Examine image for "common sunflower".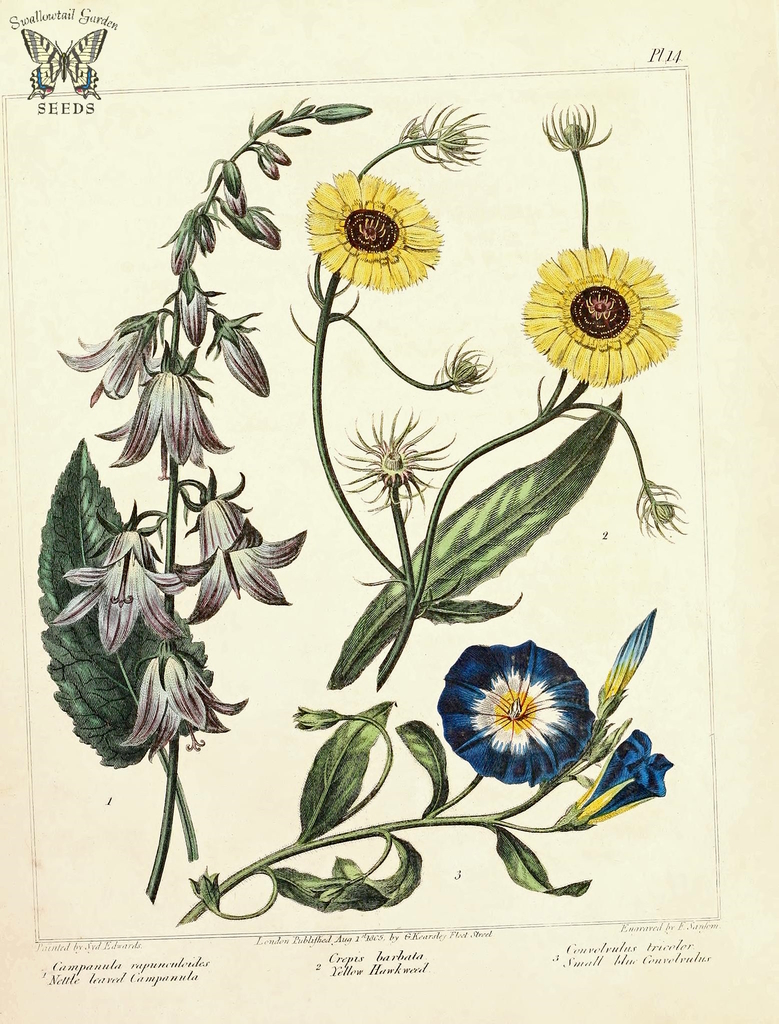
Examination result: (306, 155, 458, 291).
